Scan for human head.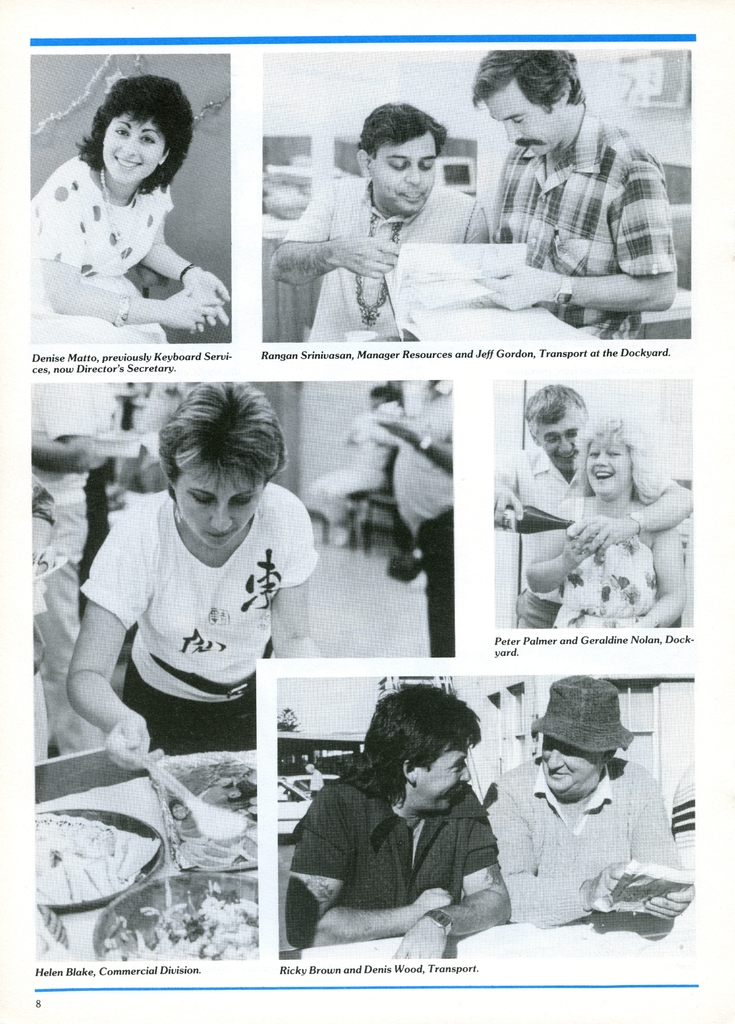
Scan result: <box>538,671,634,802</box>.
